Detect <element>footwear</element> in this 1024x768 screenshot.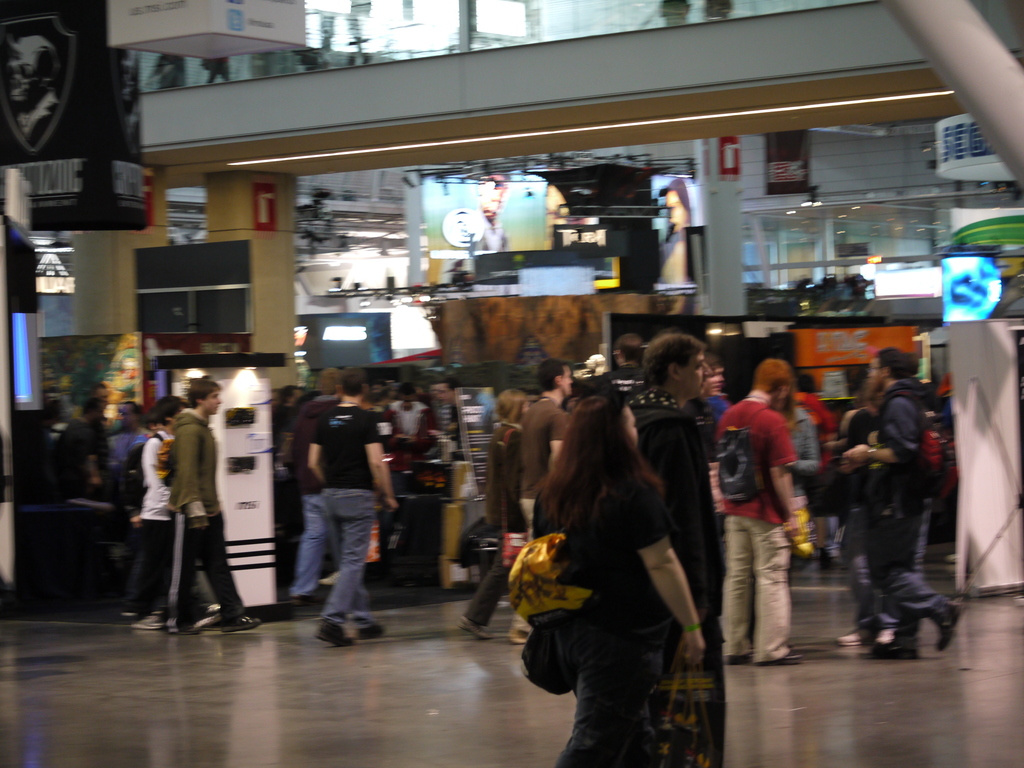
Detection: BBox(507, 620, 527, 646).
